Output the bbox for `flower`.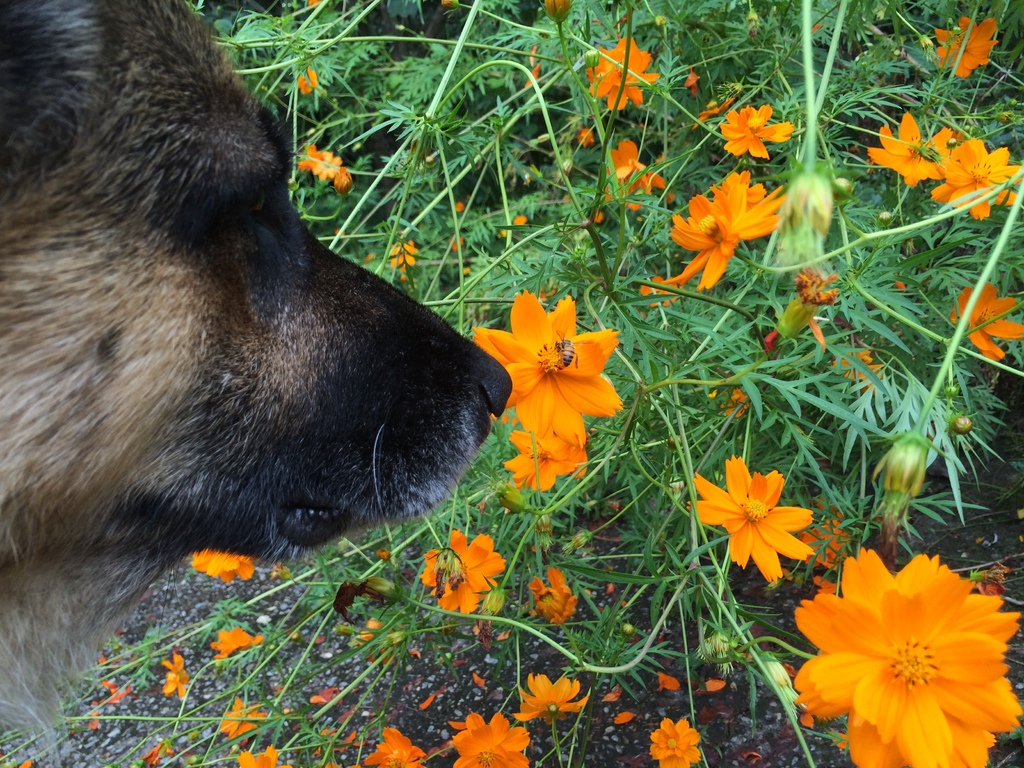
l=685, t=450, r=815, b=581.
